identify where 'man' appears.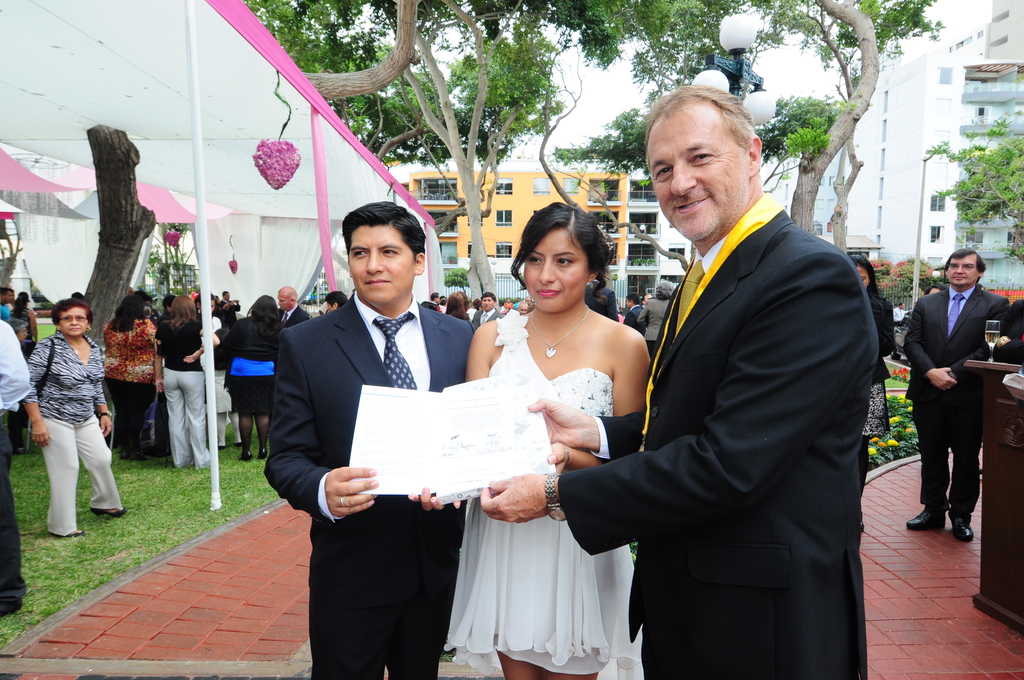
Appears at 426/290/441/306.
